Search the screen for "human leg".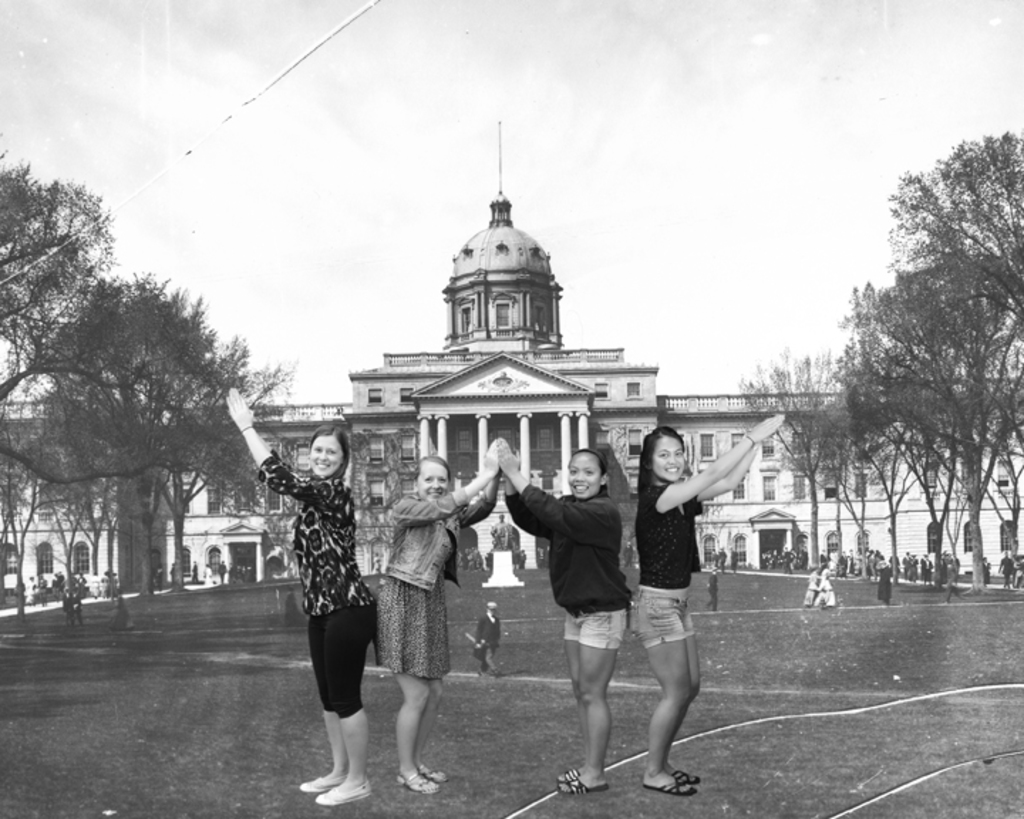
Found at (387, 668, 438, 798).
